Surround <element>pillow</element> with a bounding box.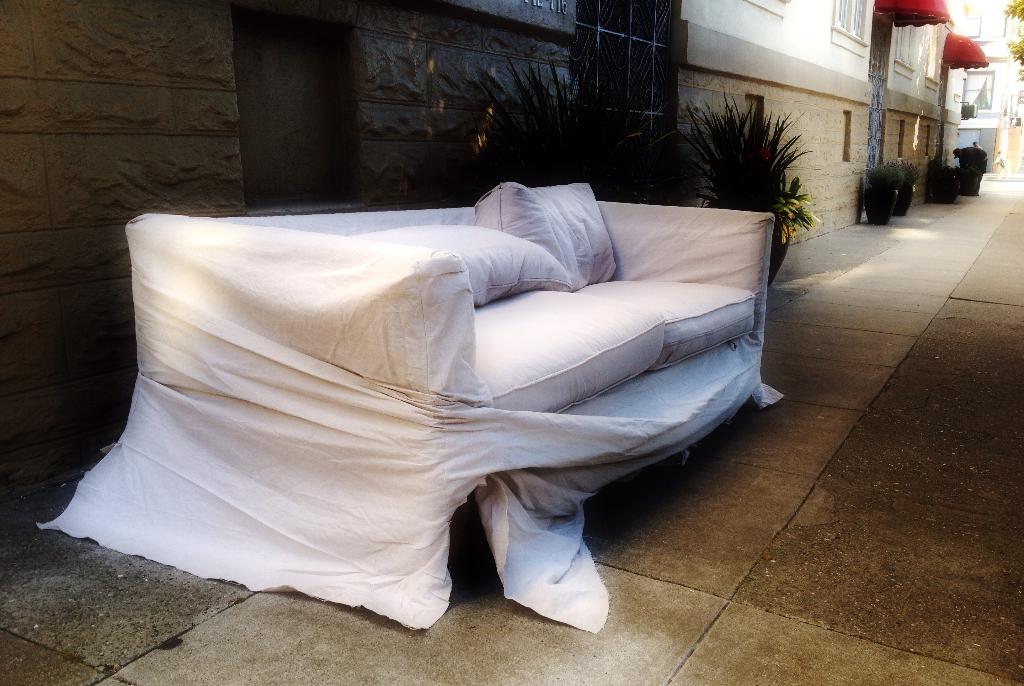
x1=479, y1=182, x2=618, y2=294.
